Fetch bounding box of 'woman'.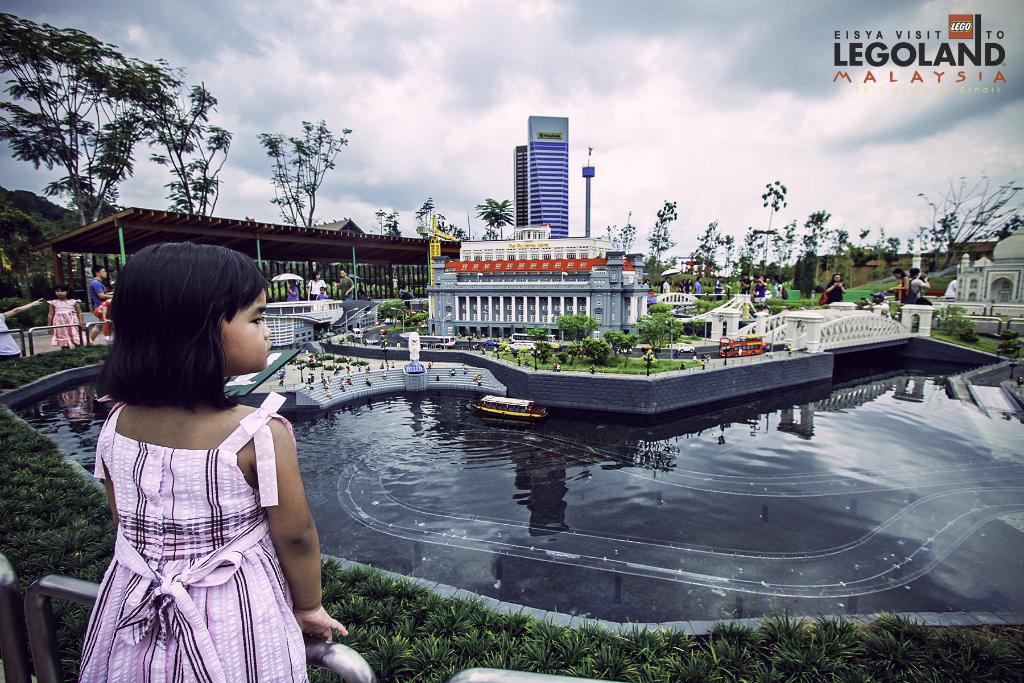
Bbox: bbox=[822, 271, 849, 304].
